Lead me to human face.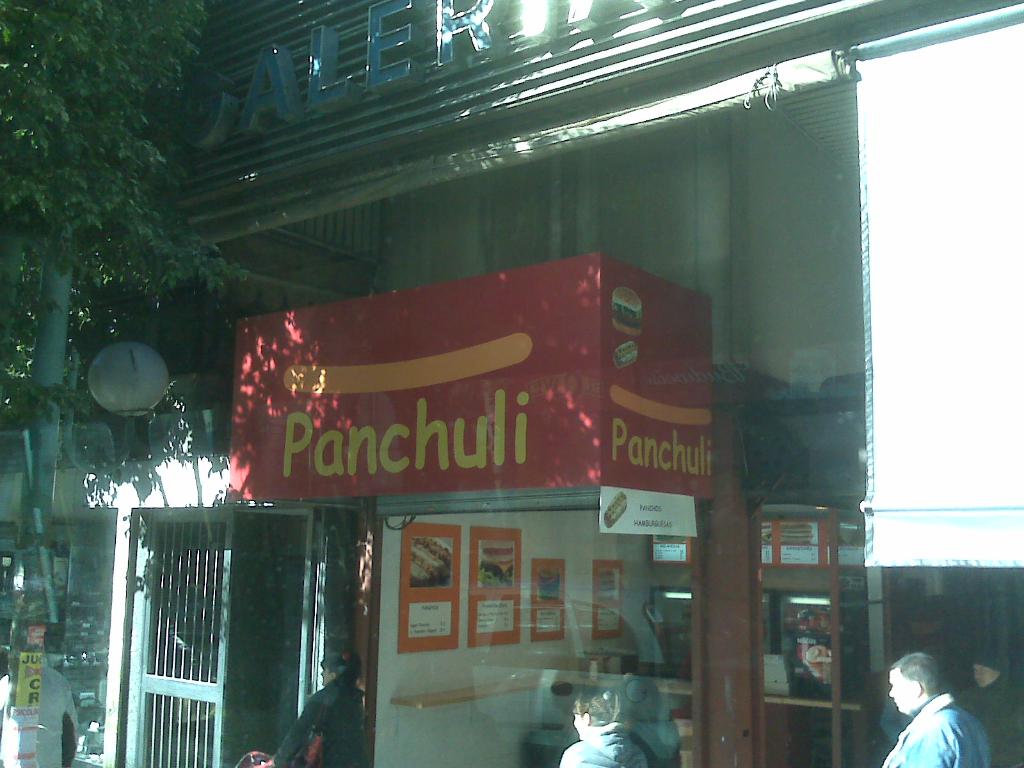
Lead to locate(570, 708, 588, 742).
